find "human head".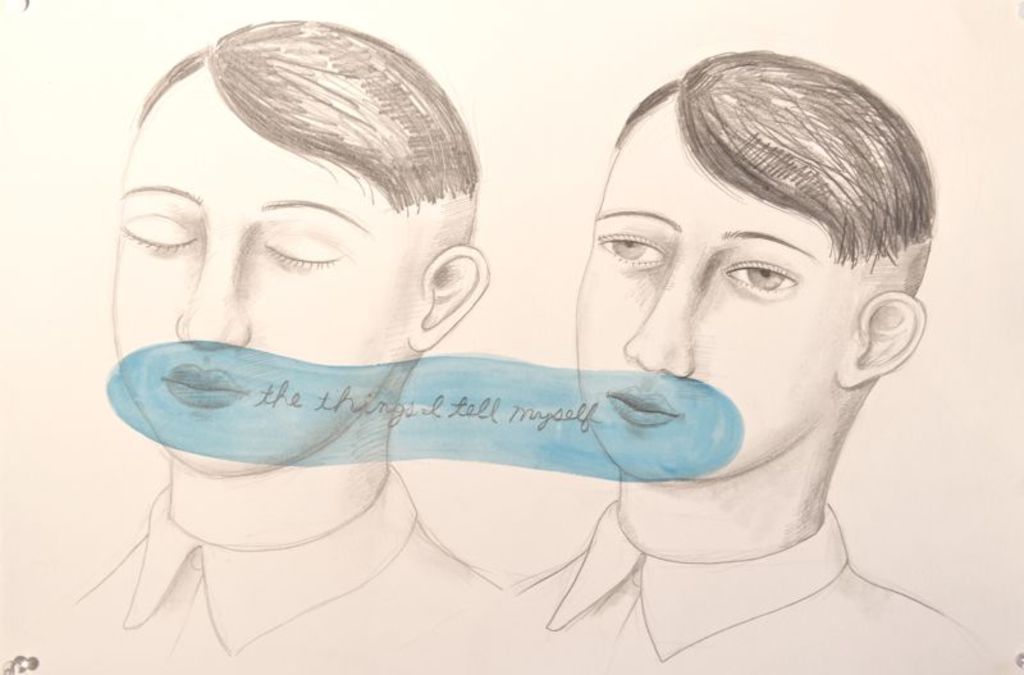
bbox=[109, 18, 493, 487].
